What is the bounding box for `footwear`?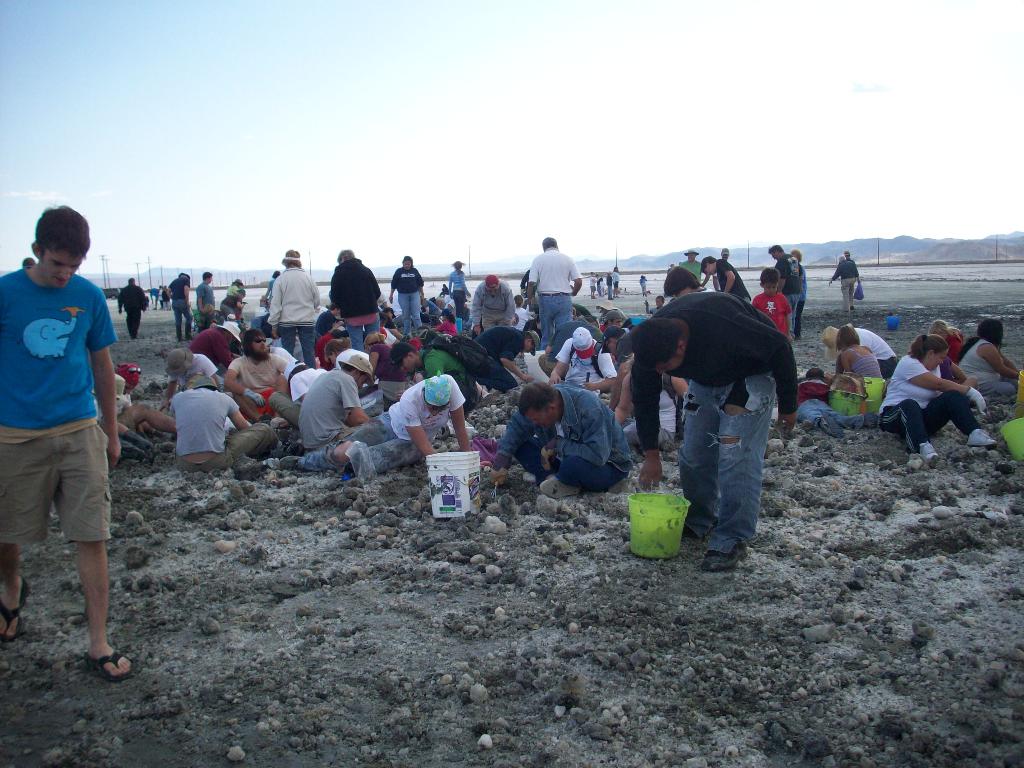
bbox=(277, 442, 304, 456).
